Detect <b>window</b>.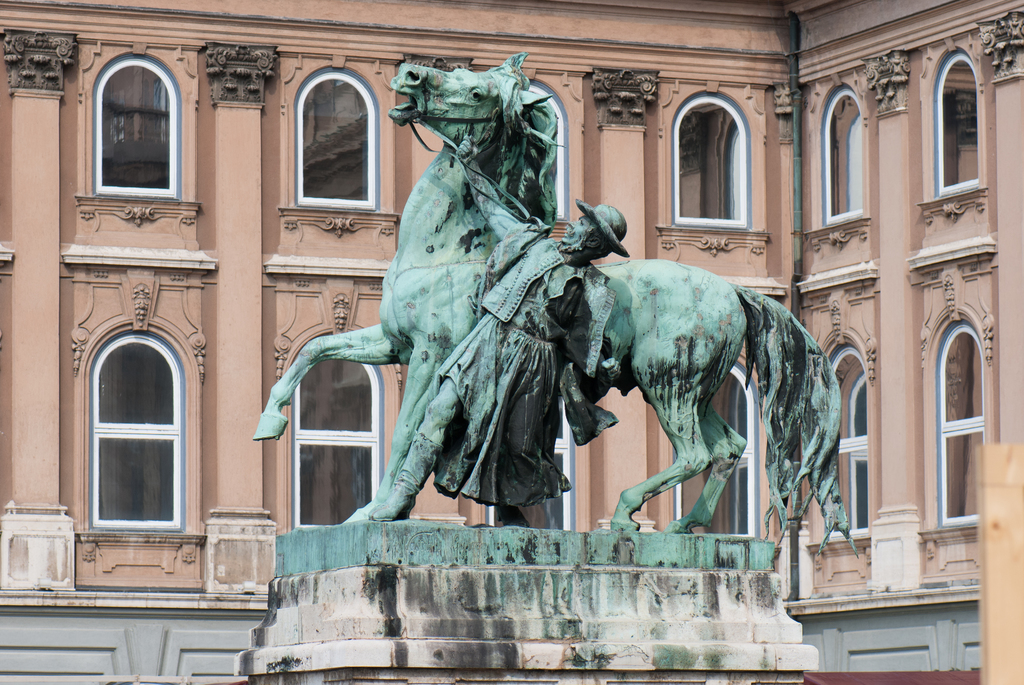
Detected at detection(83, 322, 190, 539).
